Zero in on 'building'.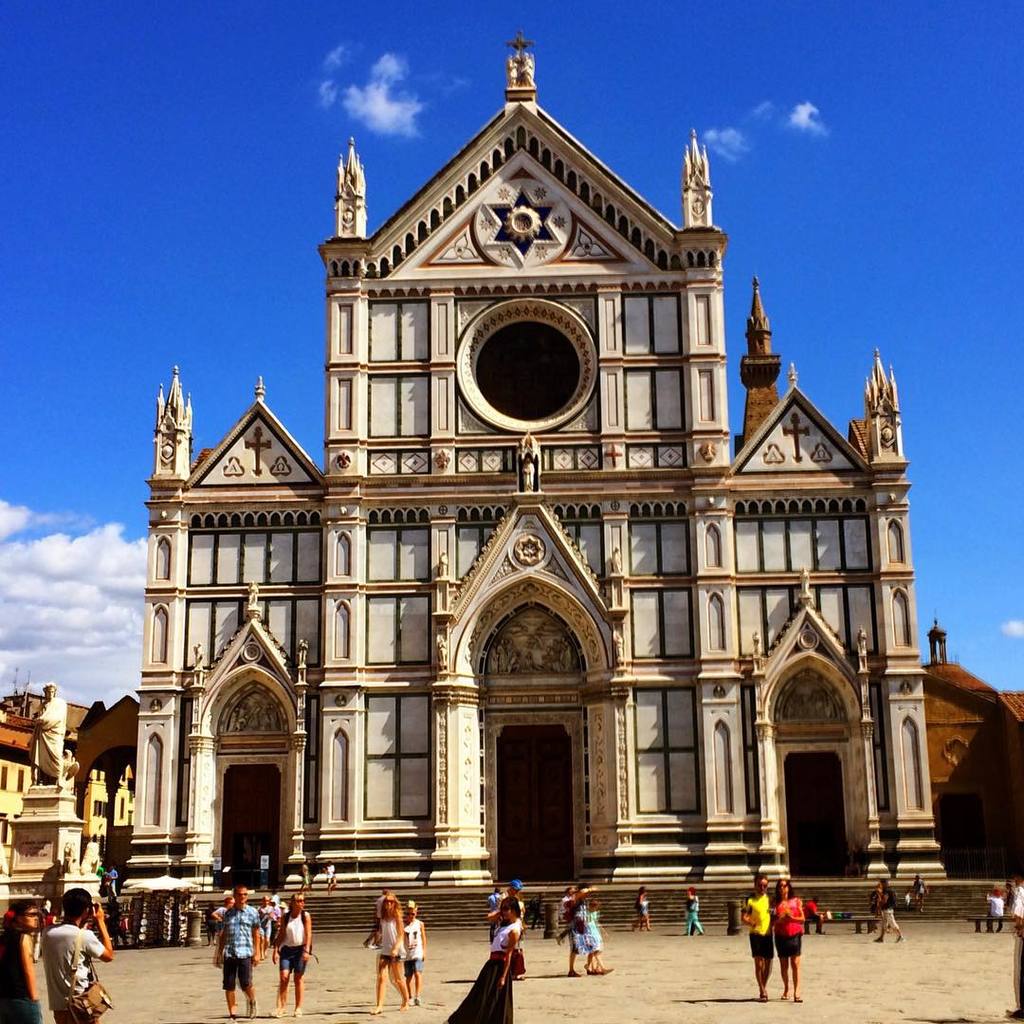
Zeroed in: [126,30,946,933].
